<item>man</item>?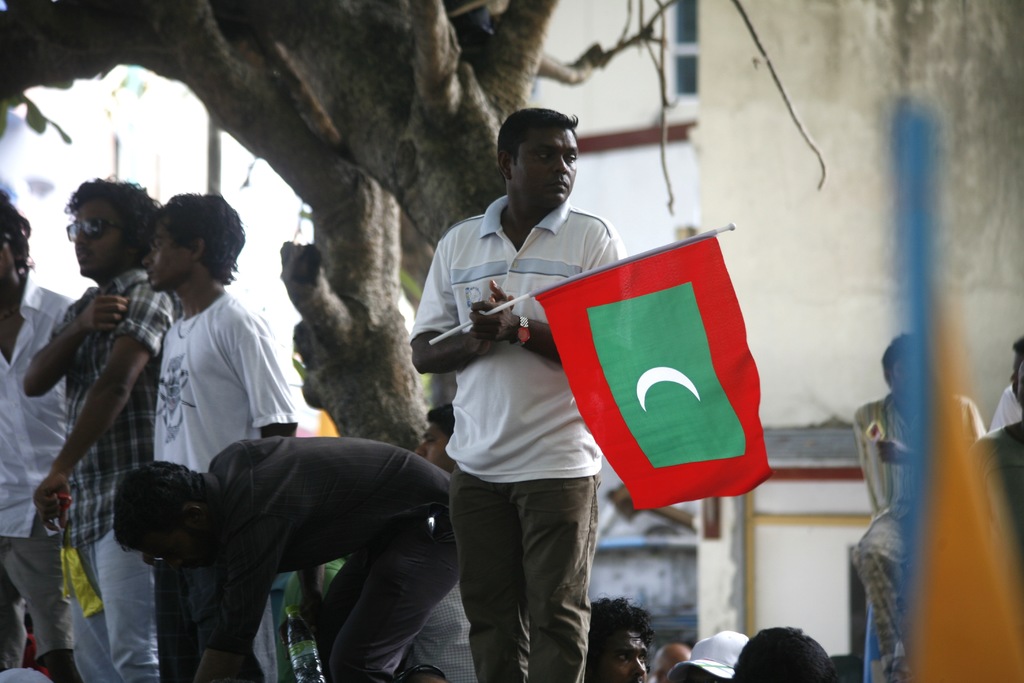
<bbox>665, 626, 743, 682</bbox>
